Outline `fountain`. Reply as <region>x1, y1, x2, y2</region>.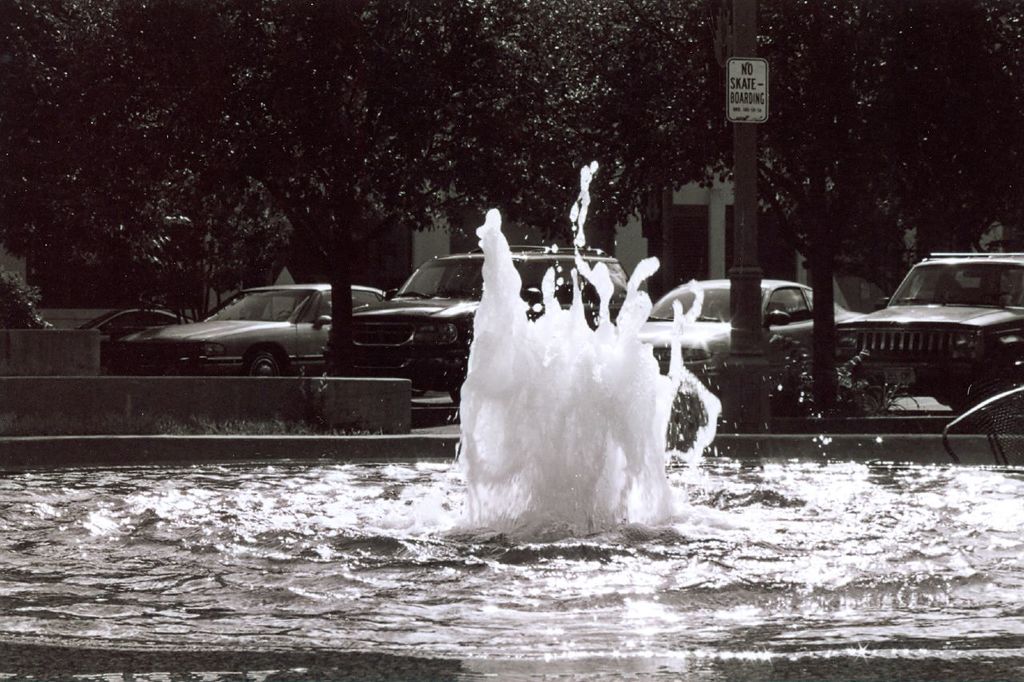
<region>411, 192, 719, 560</region>.
